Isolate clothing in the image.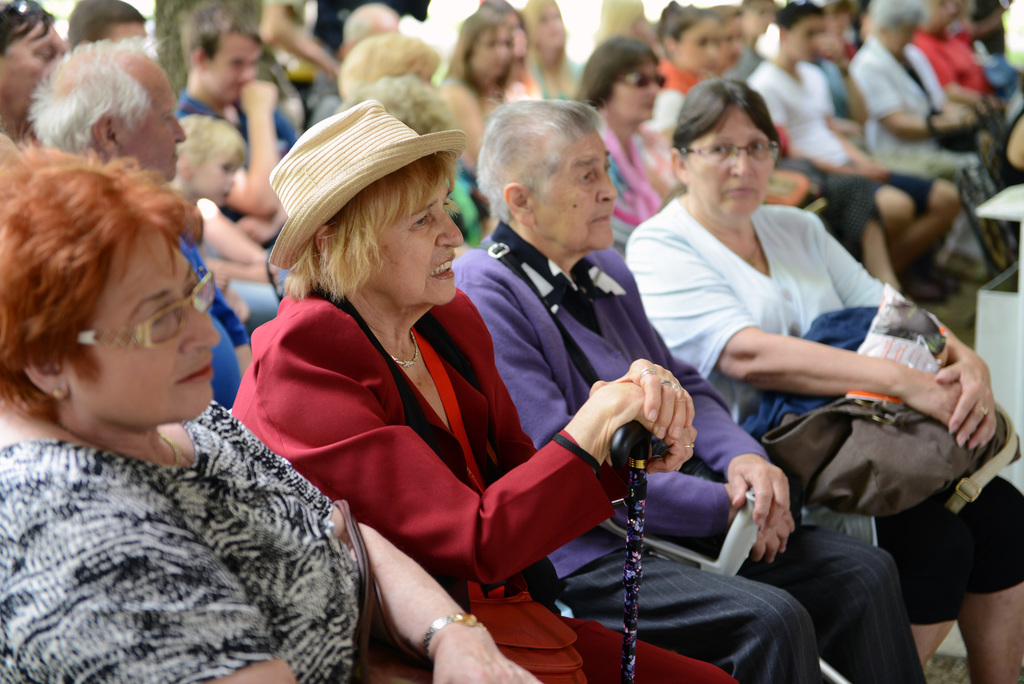
Isolated region: bbox=[749, 58, 930, 215].
